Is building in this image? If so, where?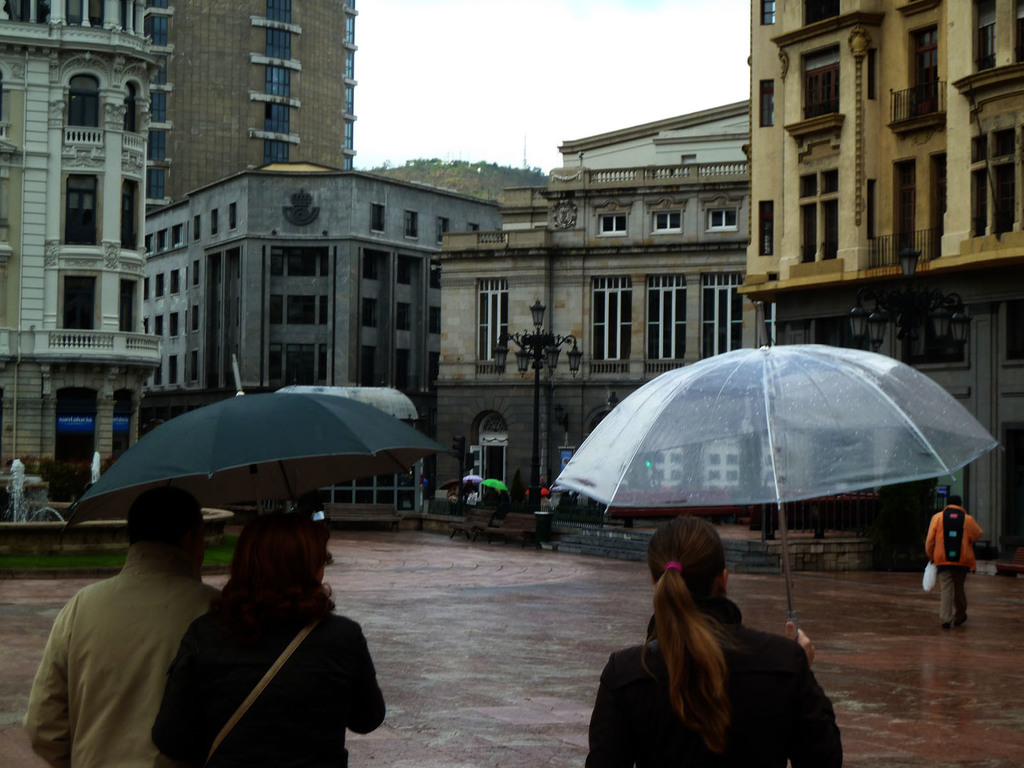
Yes, at 142,159,503,534.
